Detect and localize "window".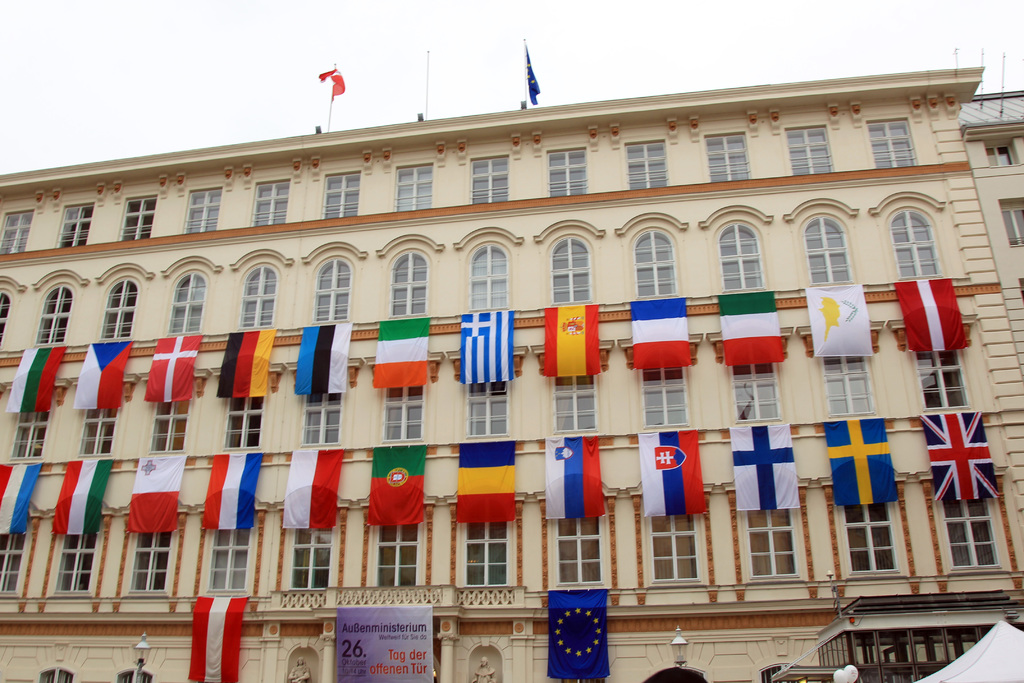
Localized at <bbox>387, 245, 431, 313</bbox>.
